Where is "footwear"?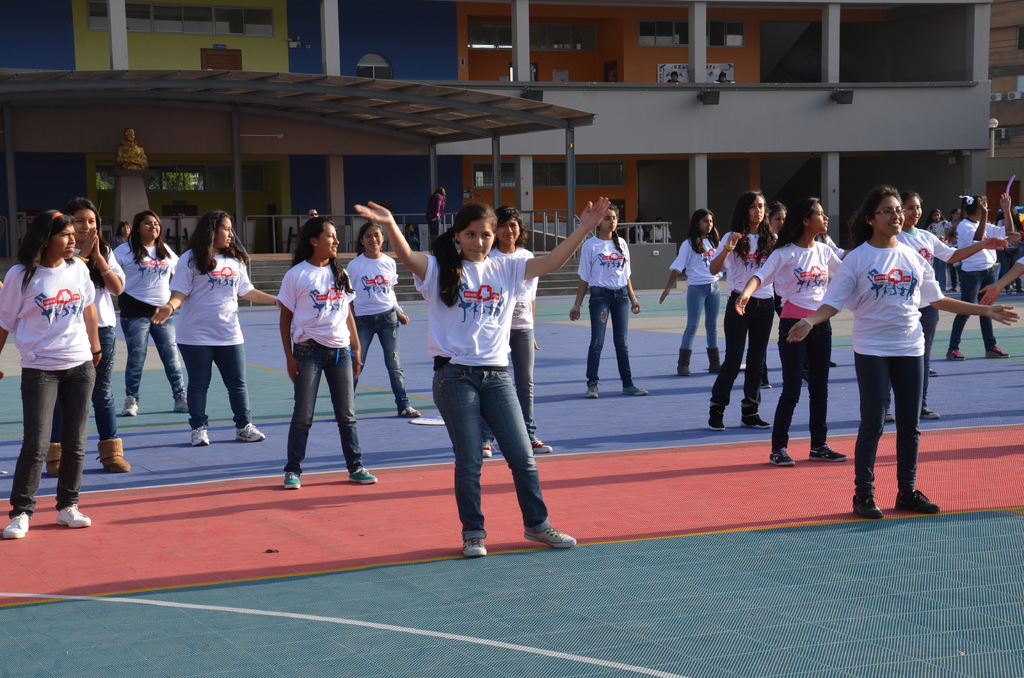
(285, 471, 300, 490).
